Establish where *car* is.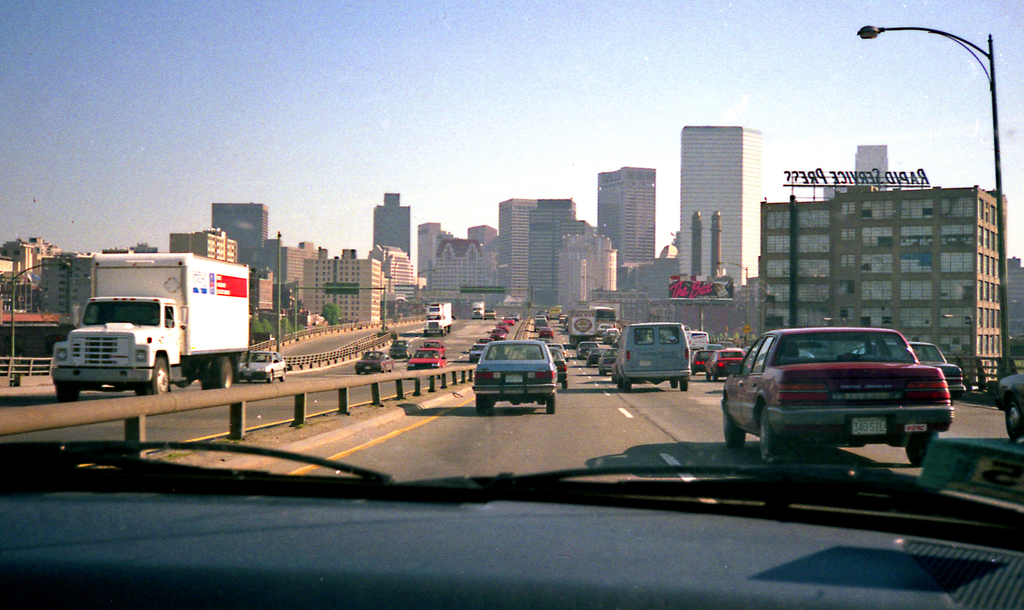
Established at {"left": 575, "top": 339, "right": 598, "bottom": 360}.
